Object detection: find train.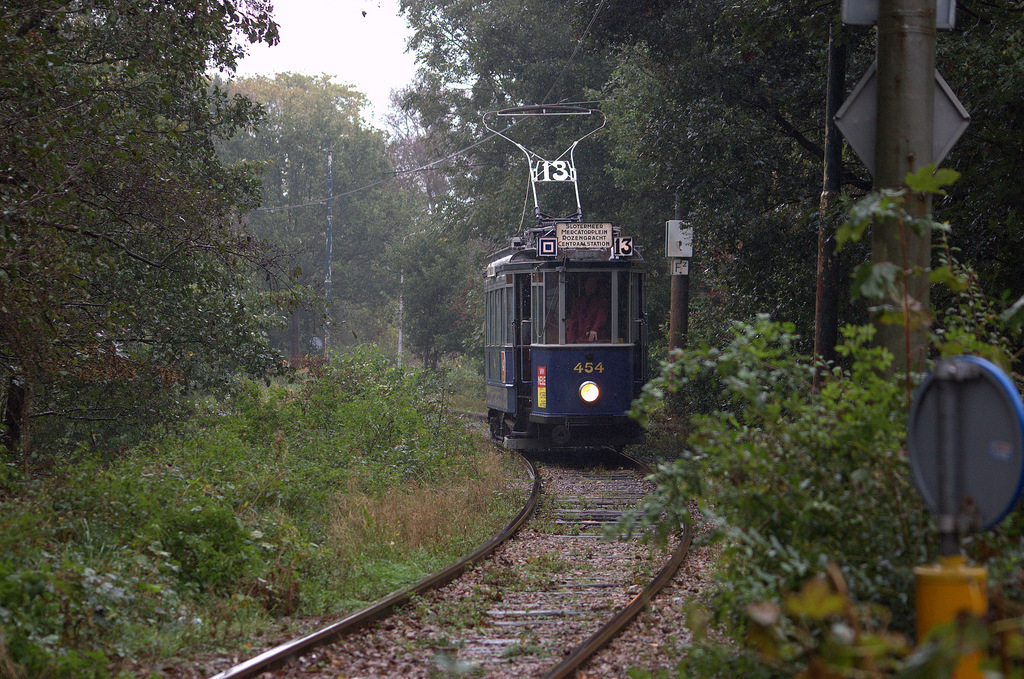
x1=484 y1=102 x2=649 y2=457.
